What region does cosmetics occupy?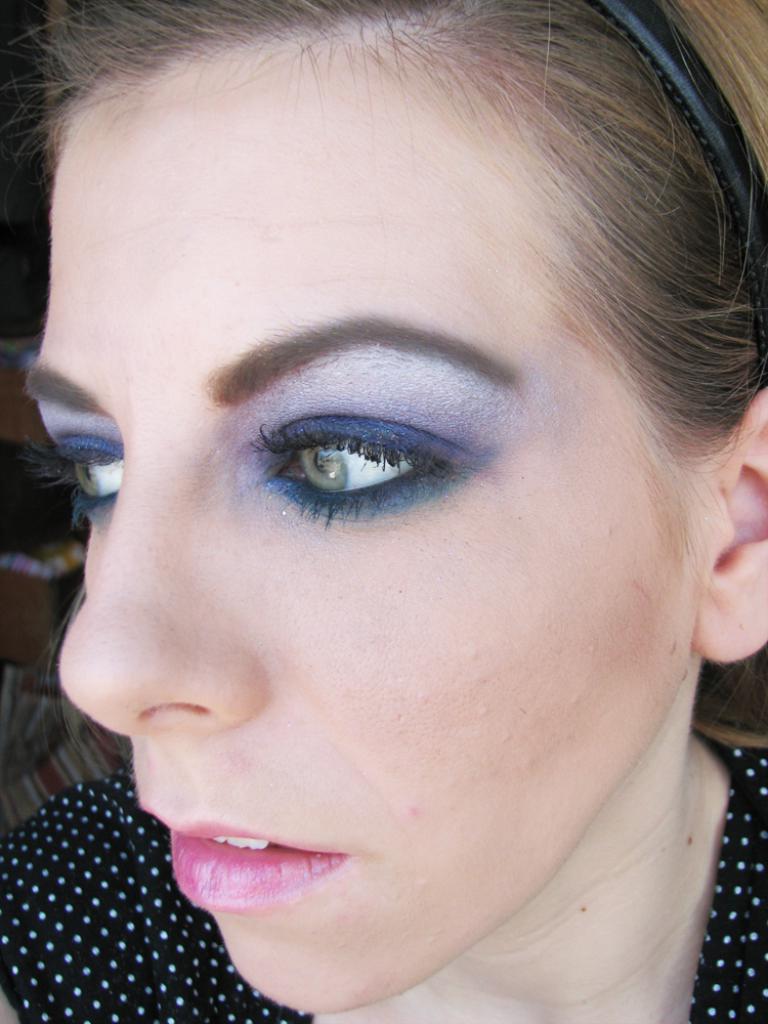
x1=125, y1=794, x2=343, y2=912.
